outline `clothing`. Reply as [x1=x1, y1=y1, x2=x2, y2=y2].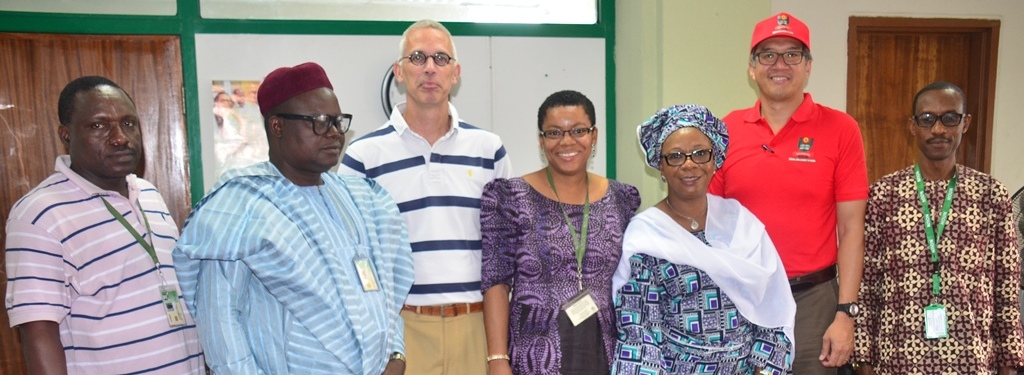
[x1=337, y1=98, x2=511, y2=374].
